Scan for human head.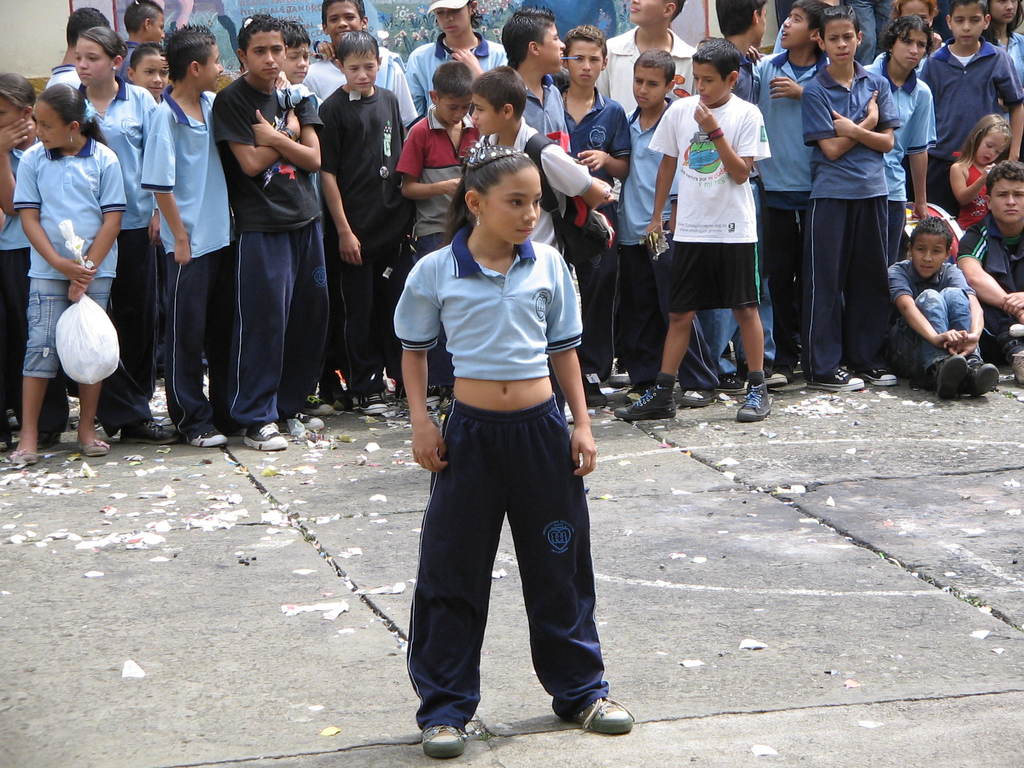
Scan result: [x1=502, y1=7, x2=565, y2=77].
